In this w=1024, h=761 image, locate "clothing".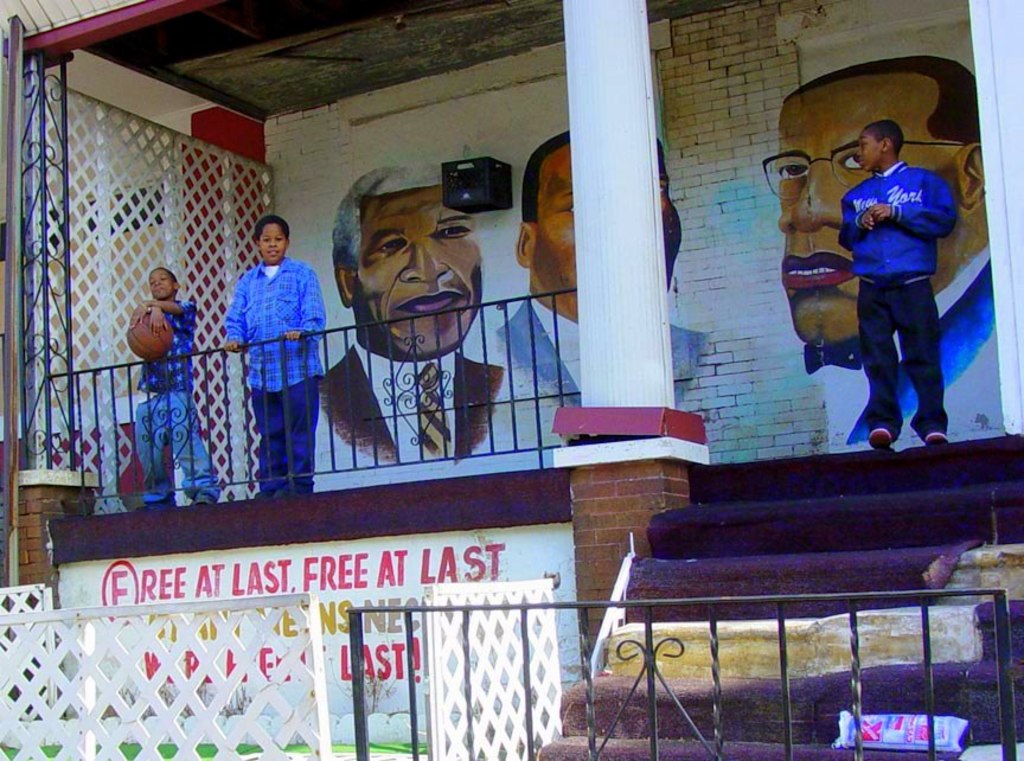
Bounding box: (845, 252, 997, 442).
